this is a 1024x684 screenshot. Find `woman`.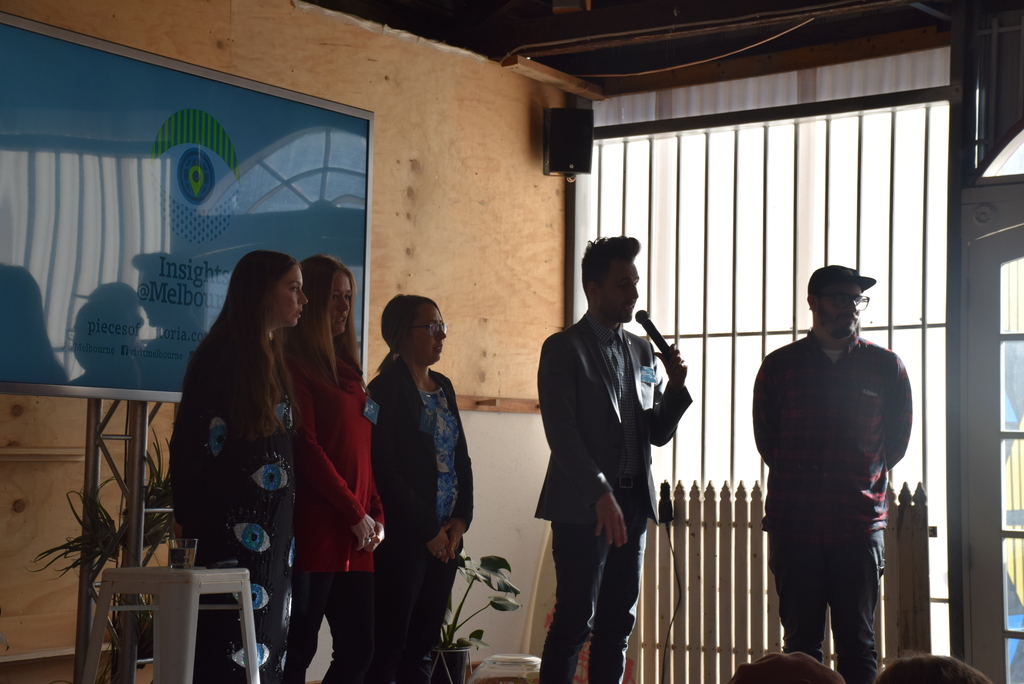
Bounding box: (left=282, top=250, right=386, bottom=683).
